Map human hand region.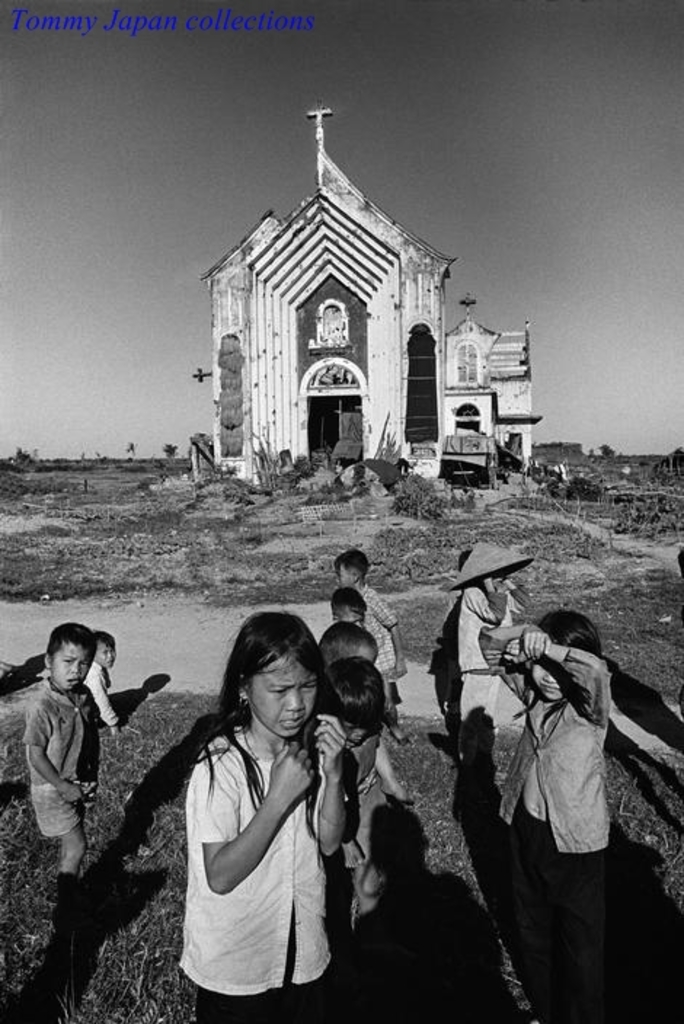
Mapped to 524:624:554:663.
